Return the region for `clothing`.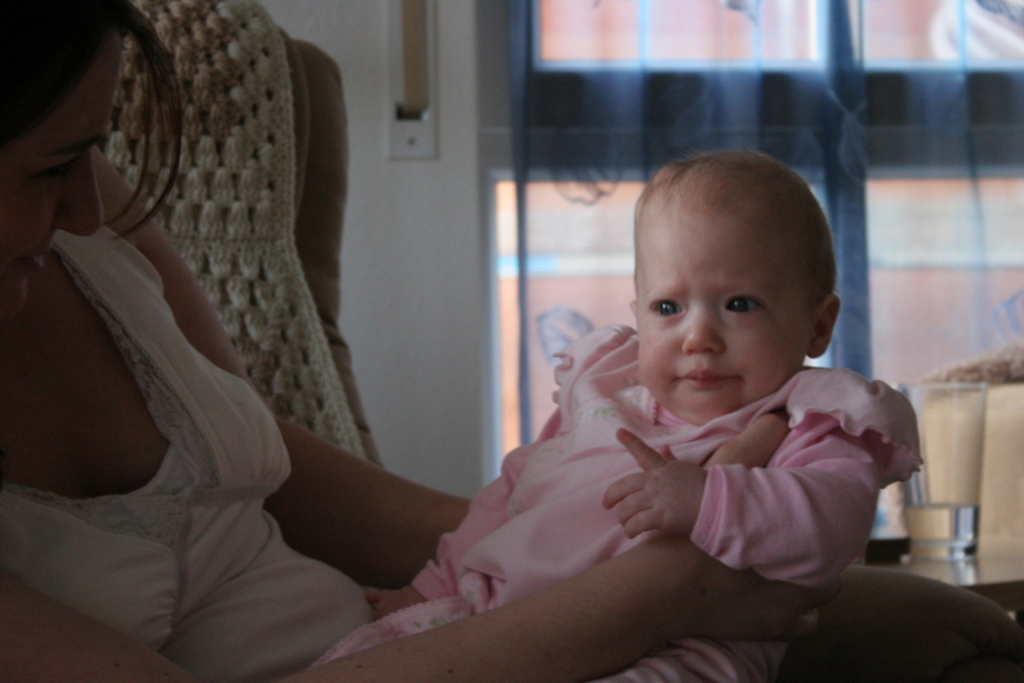
bbox(298, 320, 924, 682).
